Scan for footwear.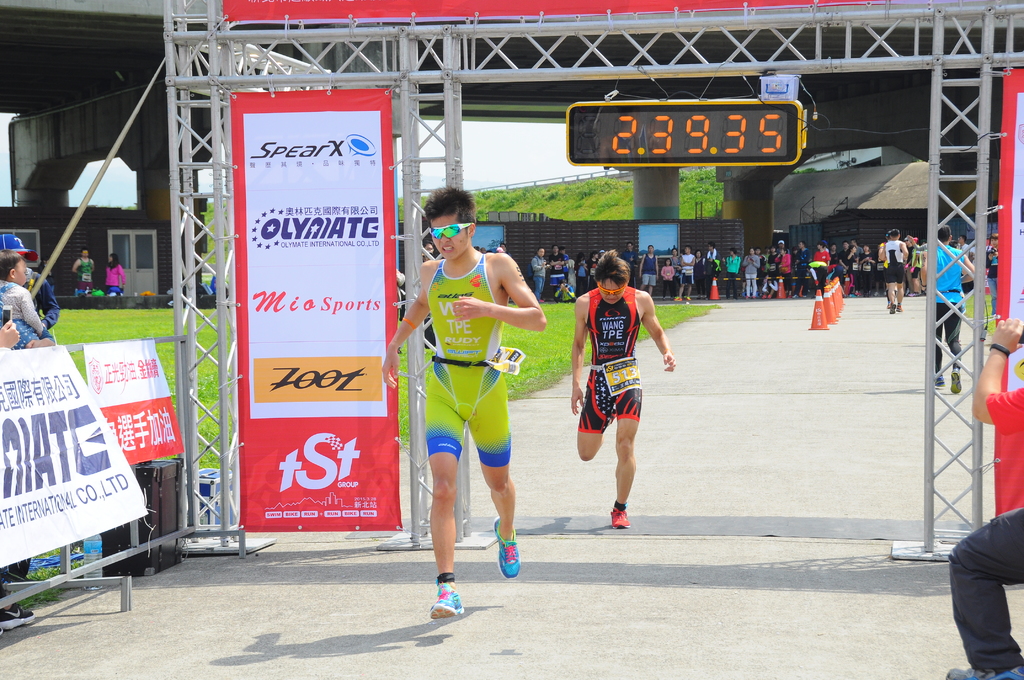
Scan result: box(934, 374, 942, 385).
